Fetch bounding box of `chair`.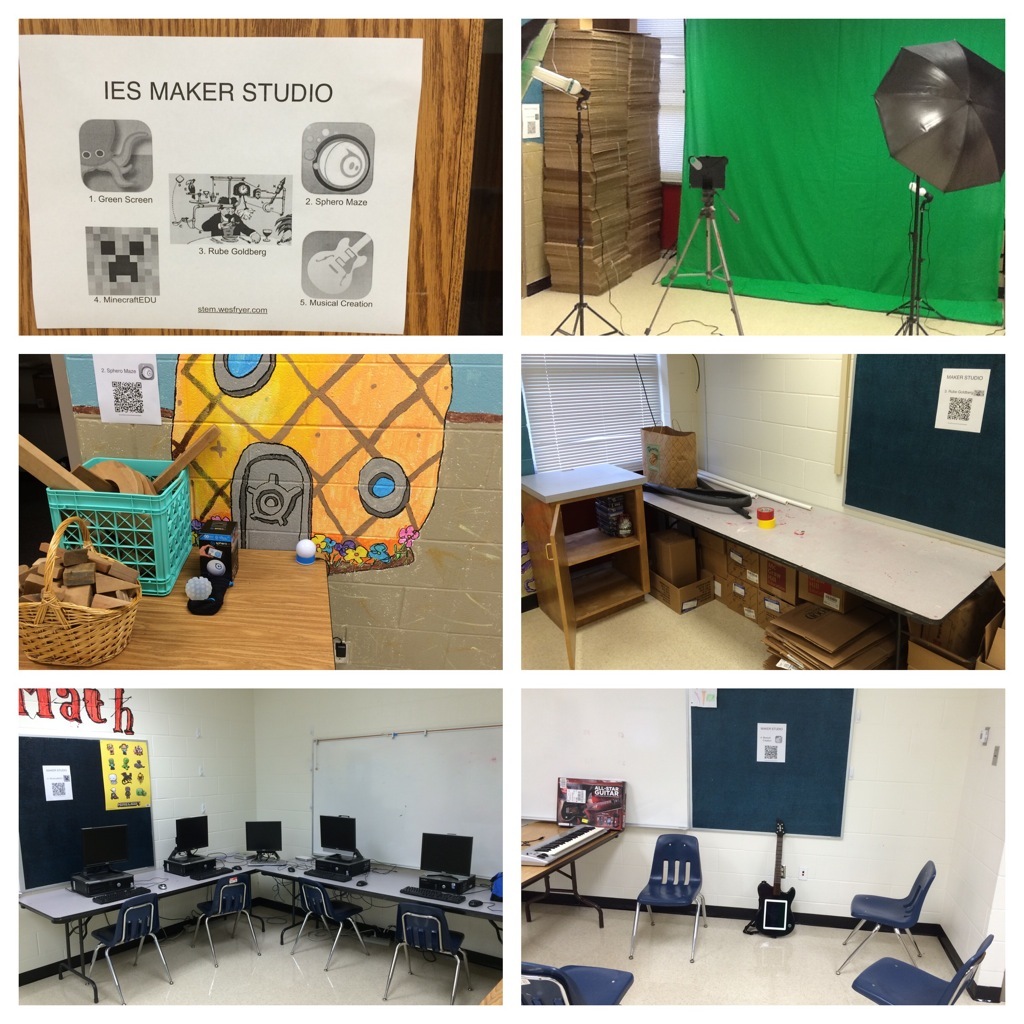
Bbox: pyautogui.locateOnScreen(82, 894, 176, 1015).
